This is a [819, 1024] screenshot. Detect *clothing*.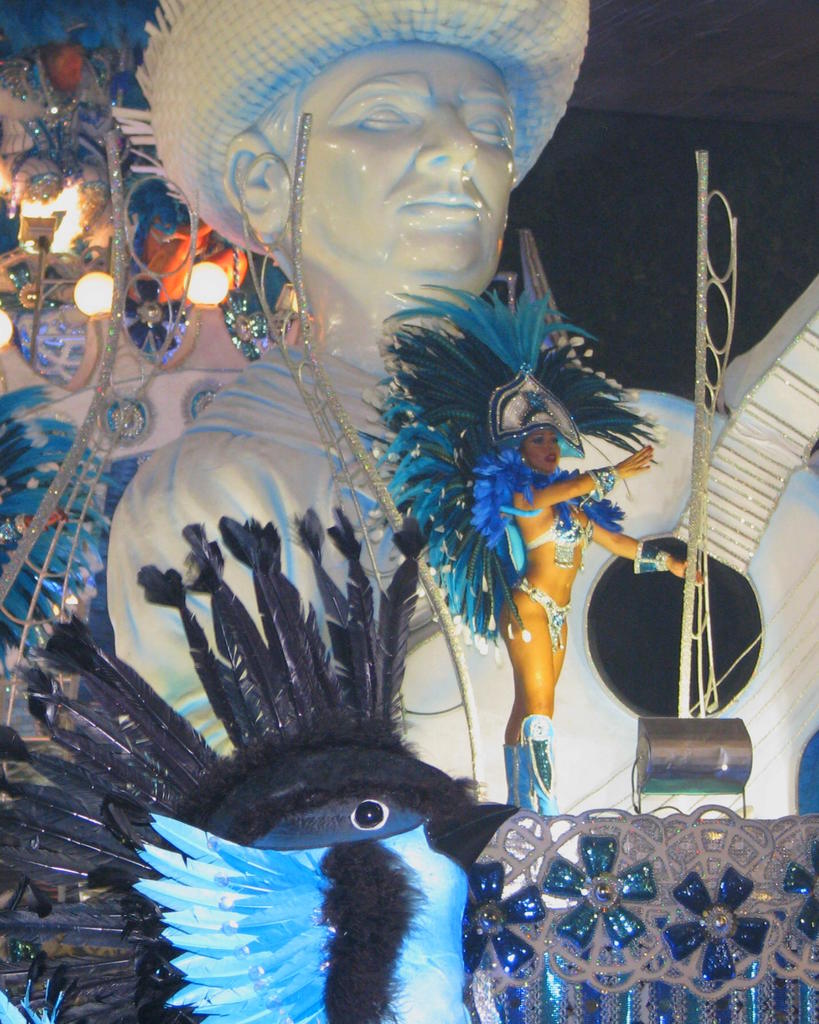
Rect(100, 332, 818, 832).
